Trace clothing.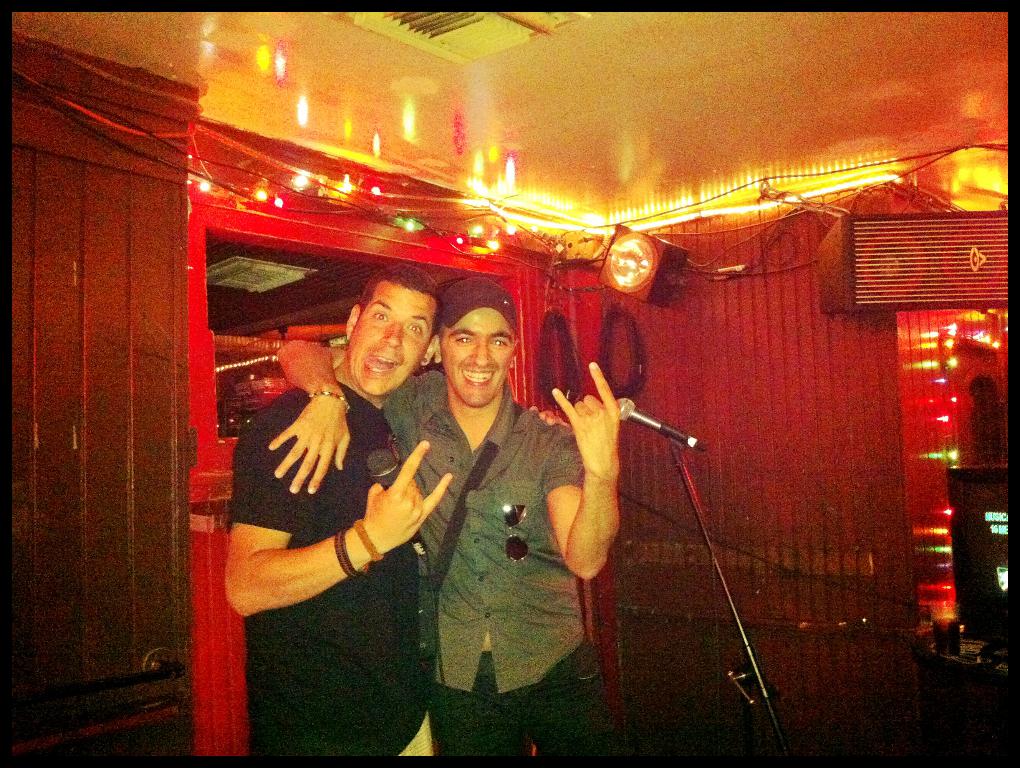
Traced to <region>232, 377, 432, 754</region>.
